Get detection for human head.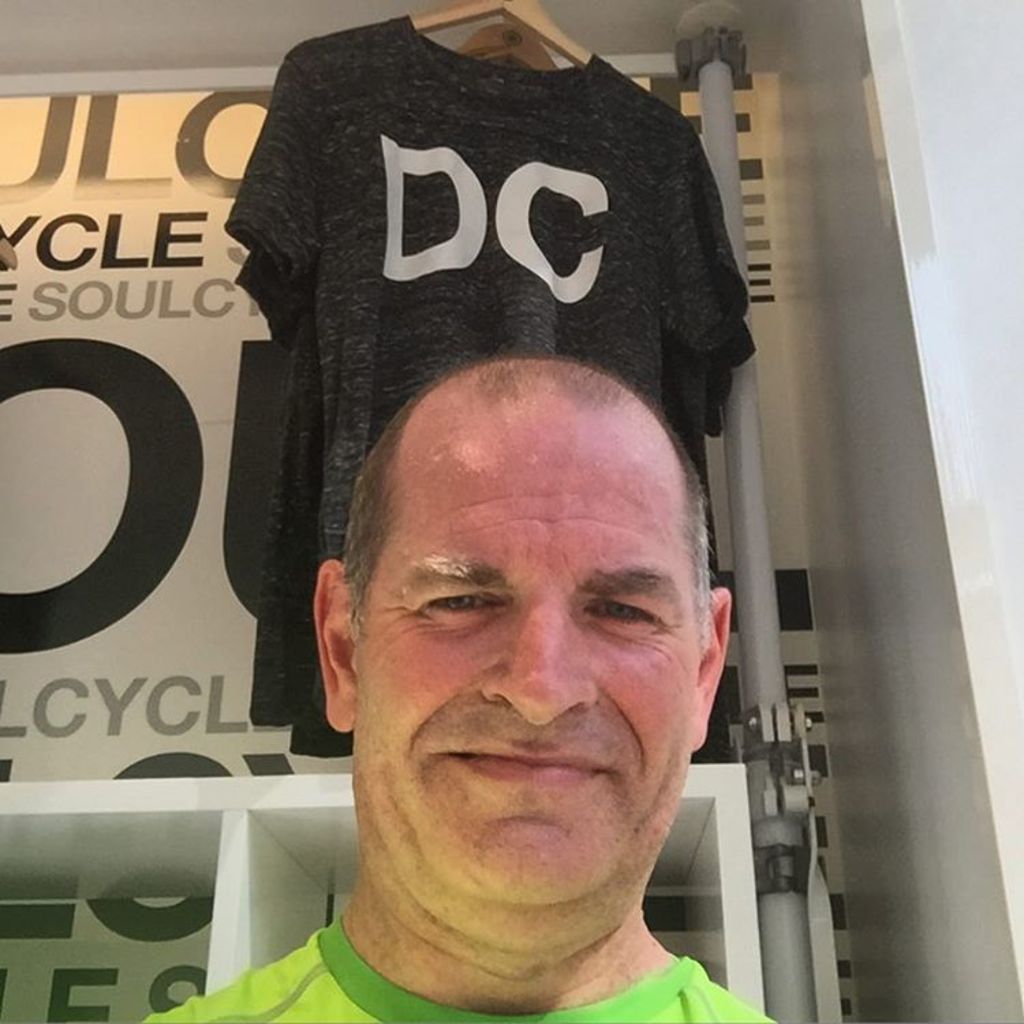
Detection: (283,339,729,892).
